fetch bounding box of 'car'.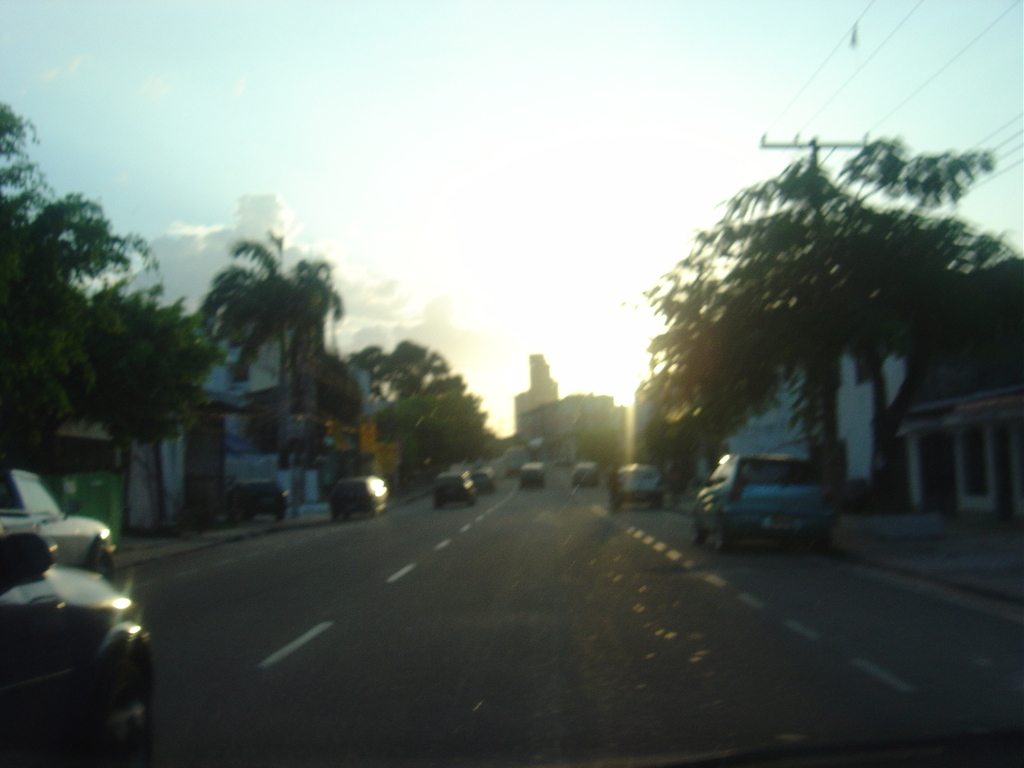
Bbox: BBox(0, 469, 121, 578).
